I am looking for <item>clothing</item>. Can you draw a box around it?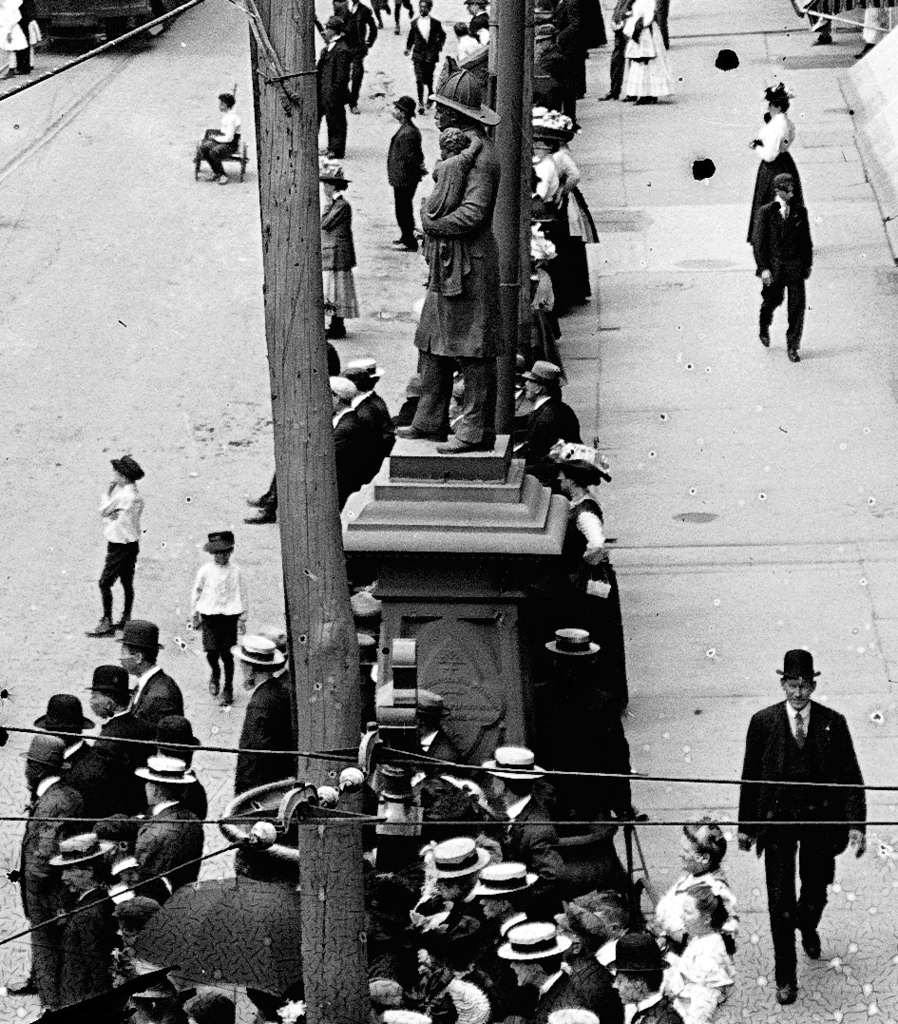
Sure, the bounding box is (746, 660, 864, 905).
